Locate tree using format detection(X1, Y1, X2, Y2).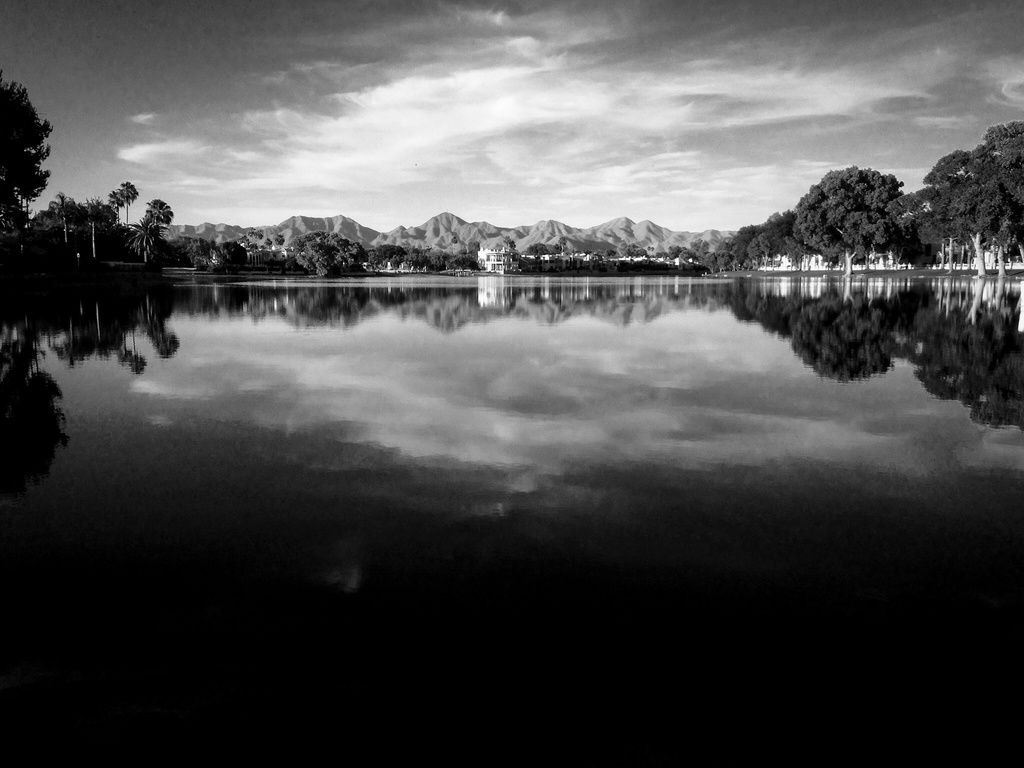
detection(703, 167, 919, 276).
